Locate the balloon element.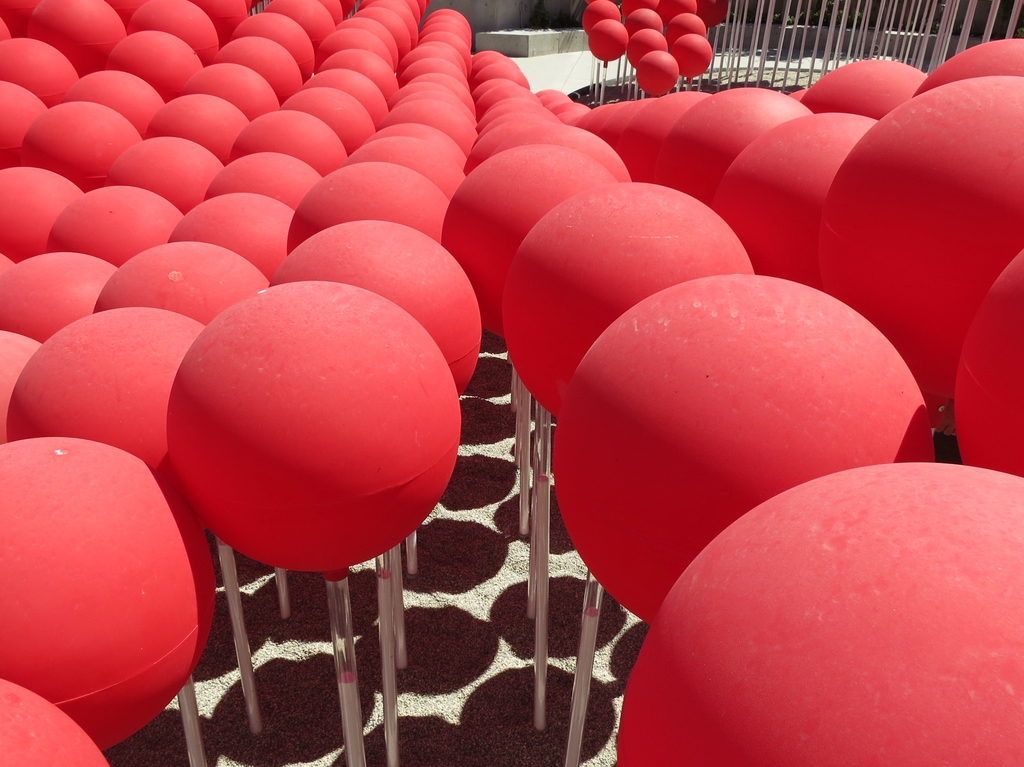
Element bbox: region(143, 91, 250, 161).
